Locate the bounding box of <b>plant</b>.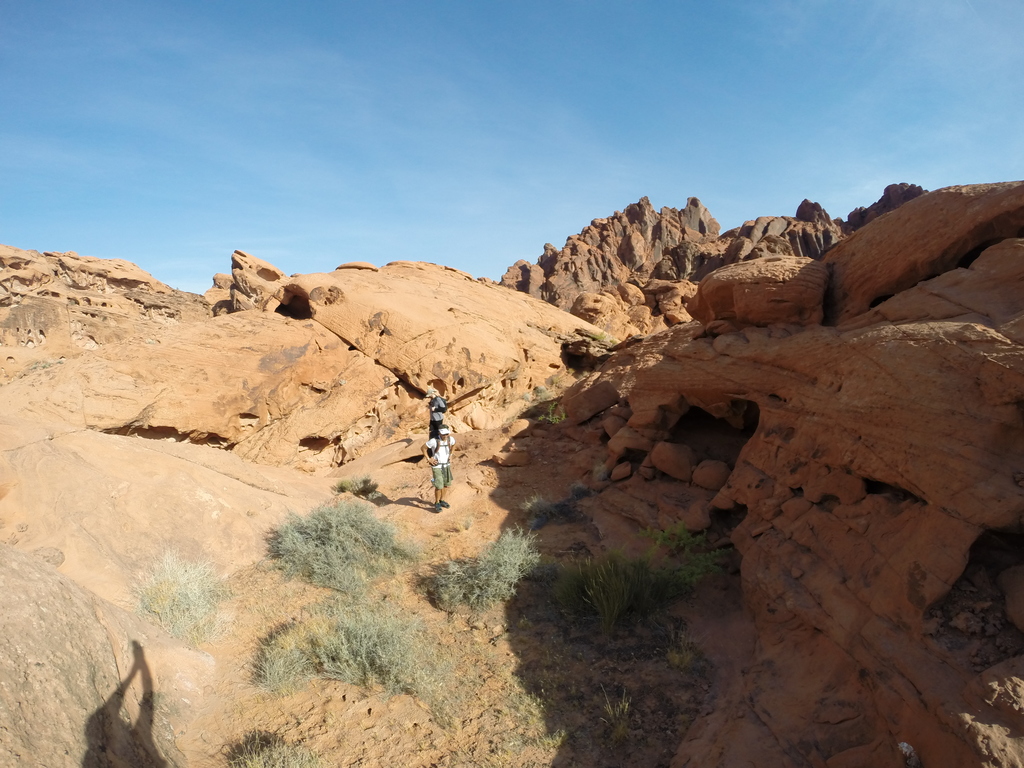
Bounding box: x1=135, y1=545, x2=241, y2=643.
